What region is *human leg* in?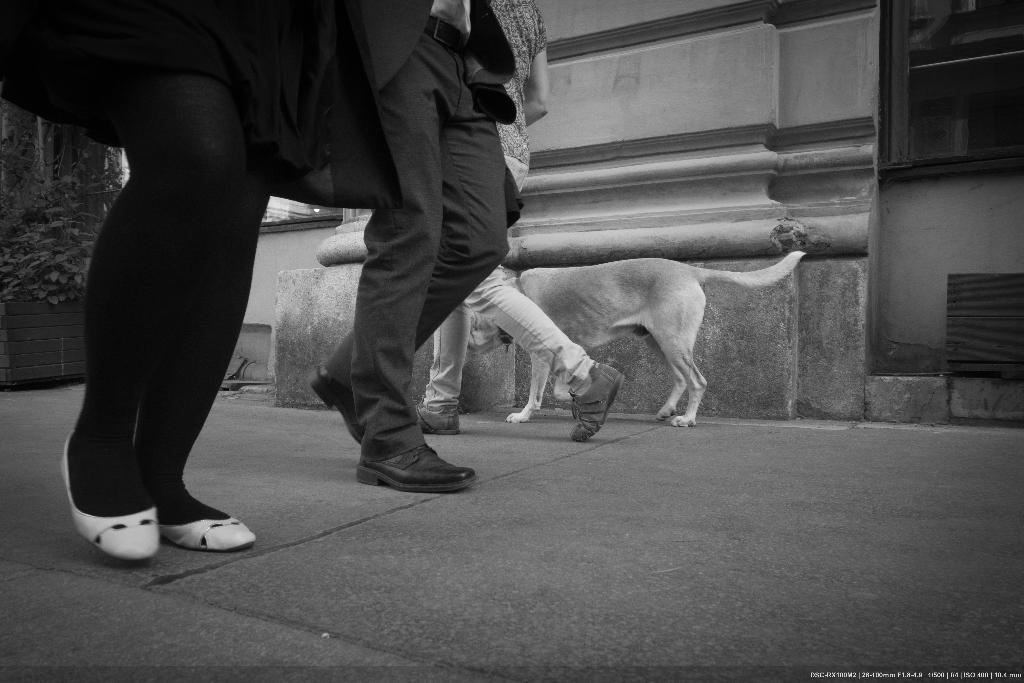
(461,262,623,448).
